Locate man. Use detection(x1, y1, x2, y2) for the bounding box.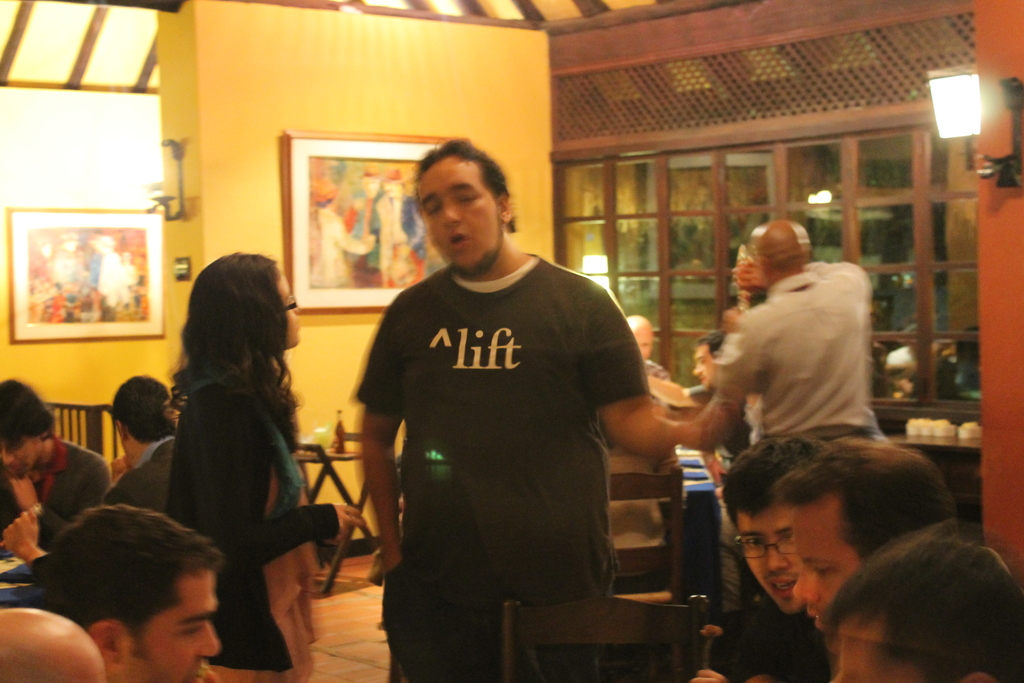
detection(0, 368, 184, 570).
